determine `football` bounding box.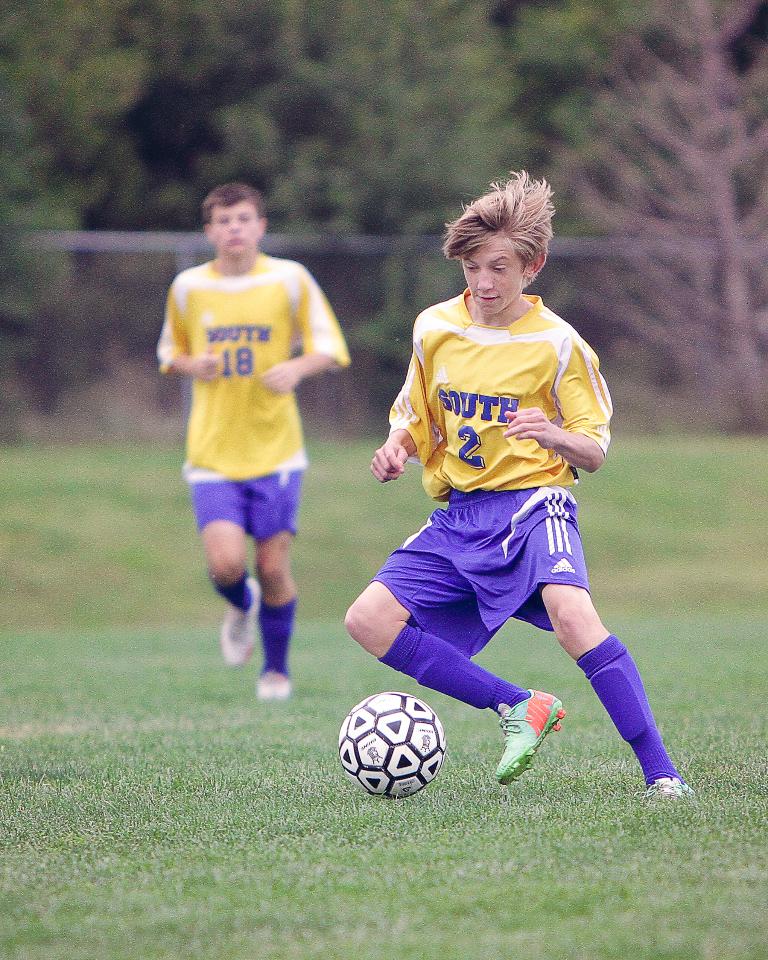
Determined: pyautogui.locateOnScreen(335, 693, 448, 806).
